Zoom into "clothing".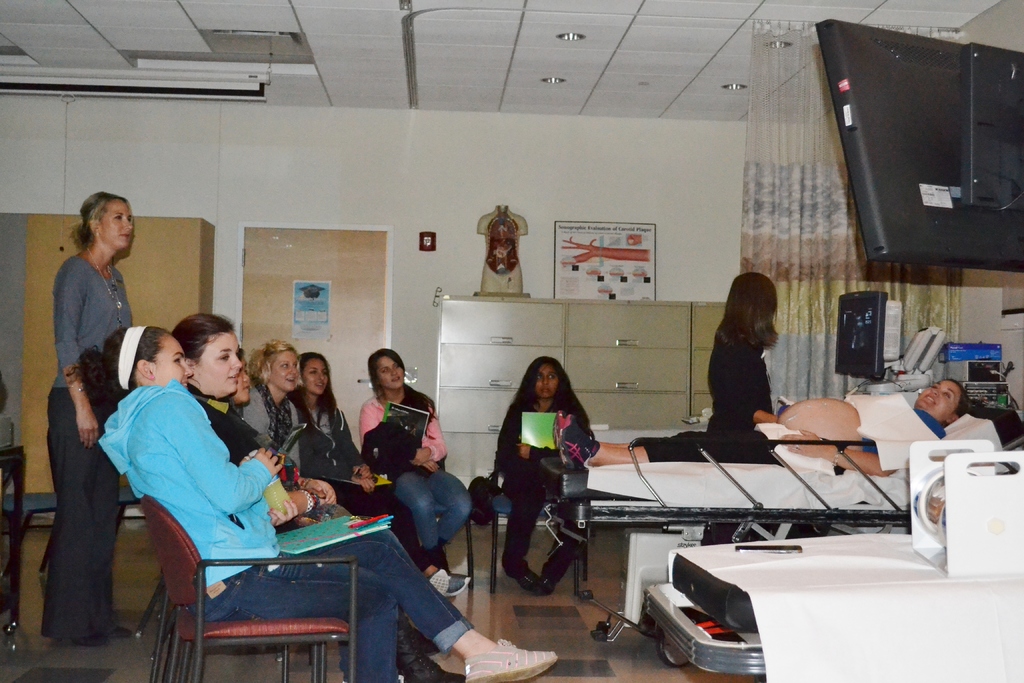
Zoom target: <box>632,432,784,468</box>.
